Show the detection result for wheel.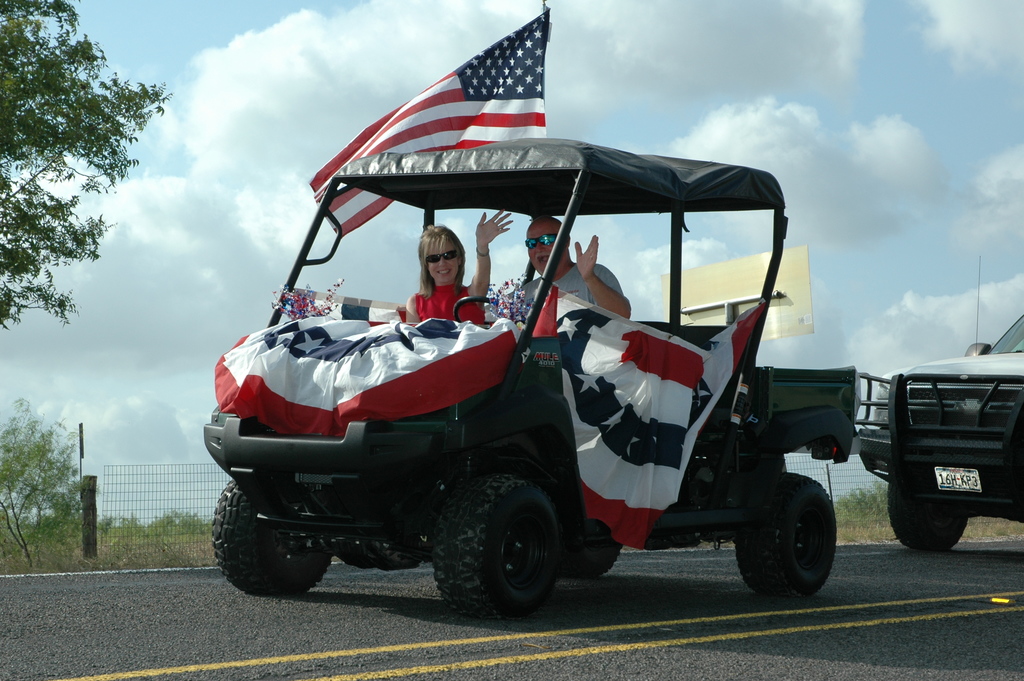
(x1=562, y1=519, x2=623, y2=575).
